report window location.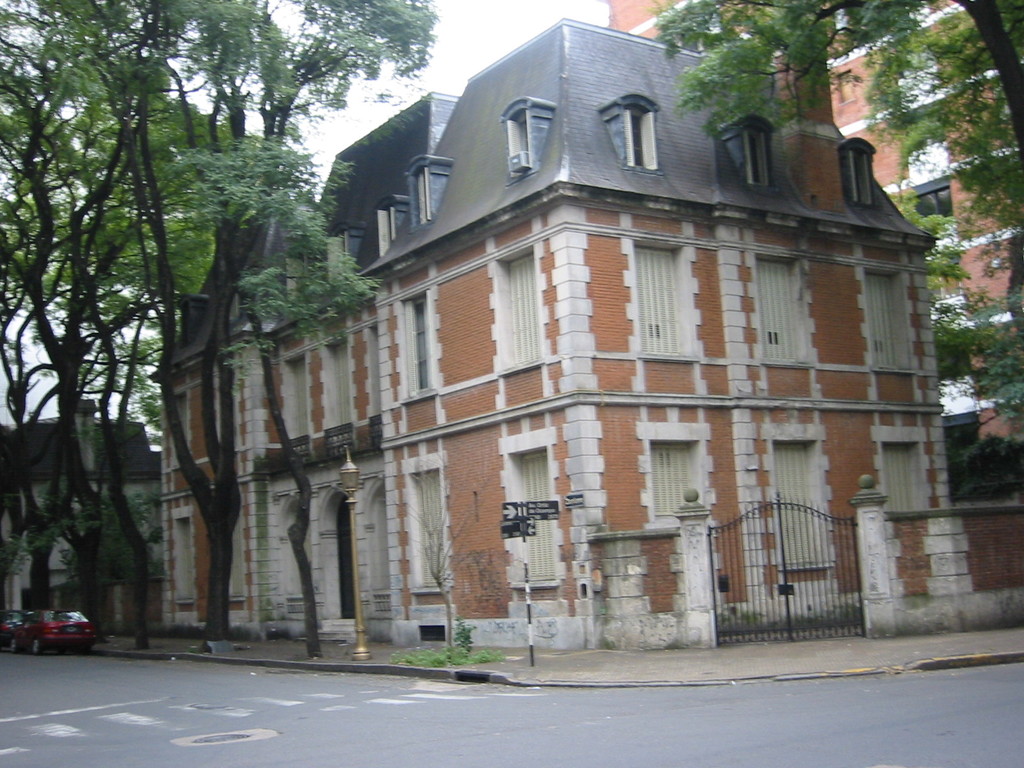
Report: select_region(408, 300, 427, 390).
